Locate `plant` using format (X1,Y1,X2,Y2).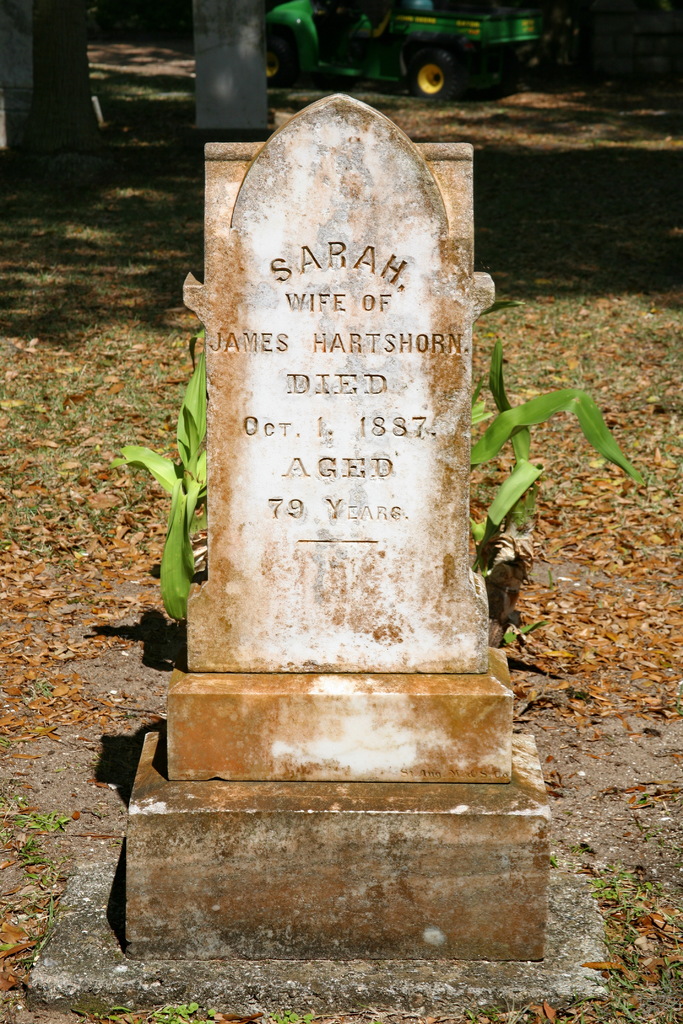
(465,300,649,646).
